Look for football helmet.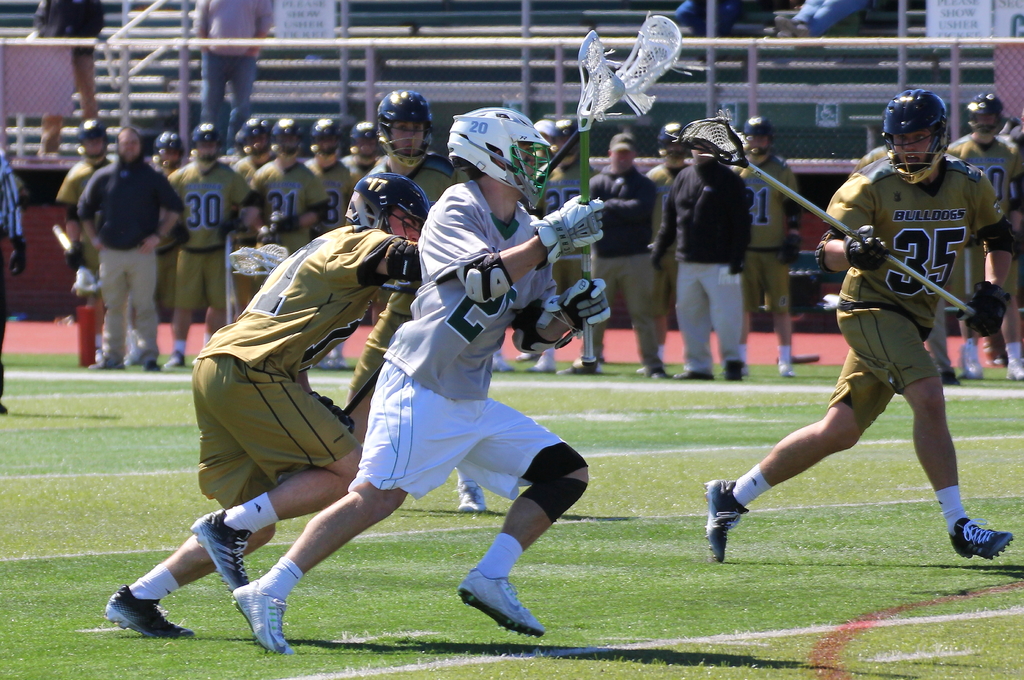
Found: {"x1": 742, "y1": 115, "x2": 771, "y2": 156}.
